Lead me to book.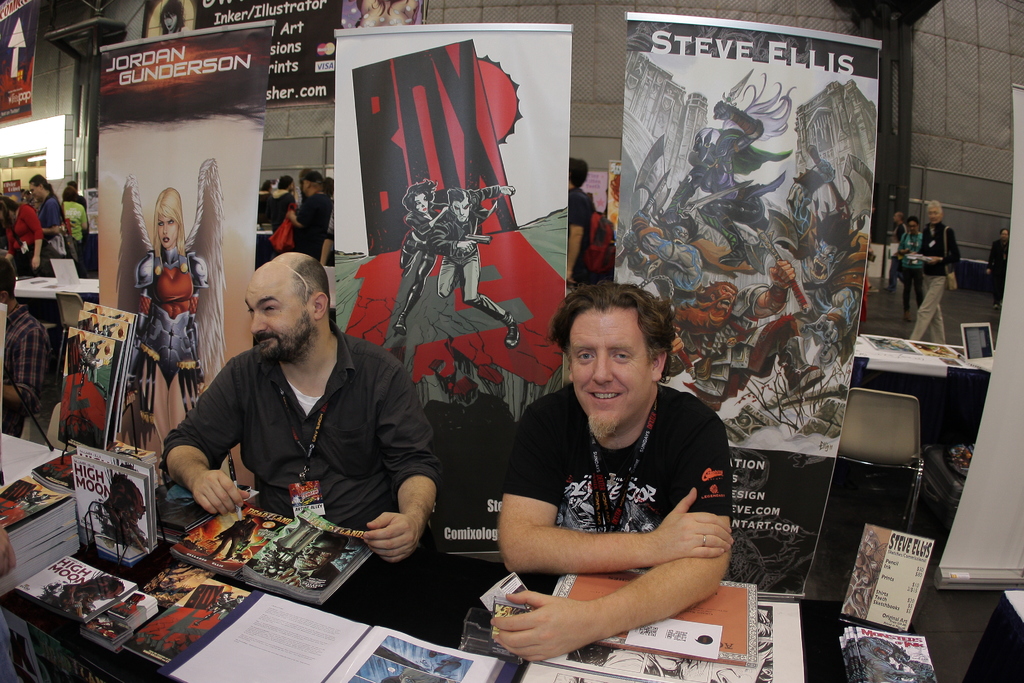
Lead to l=840, t=522, r=936, b=630.
